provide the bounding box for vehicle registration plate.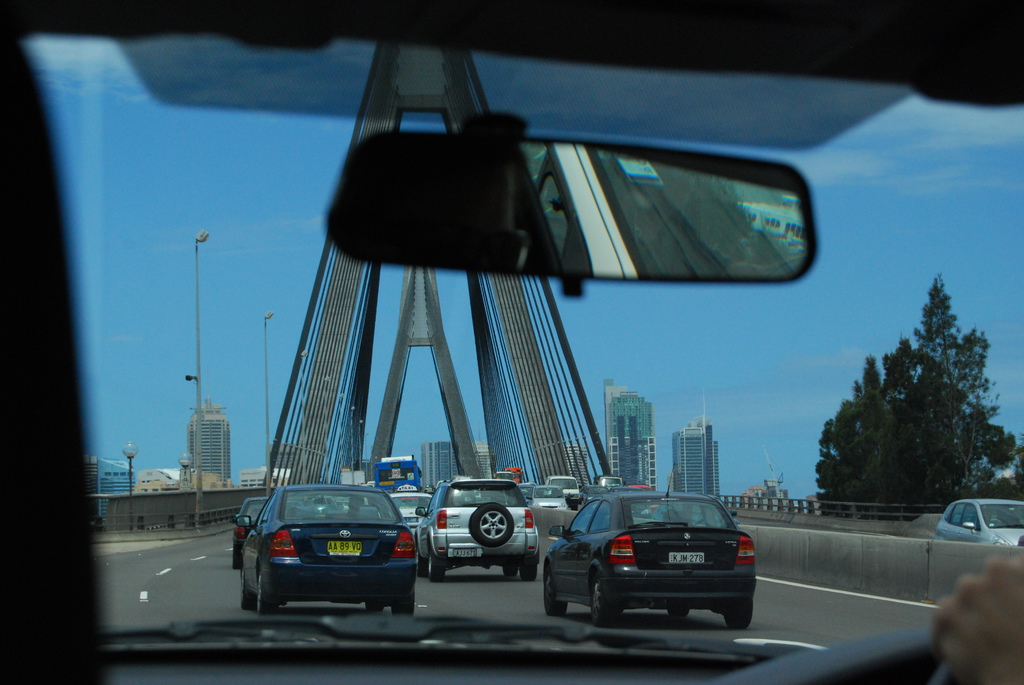
326,542,361,556.
